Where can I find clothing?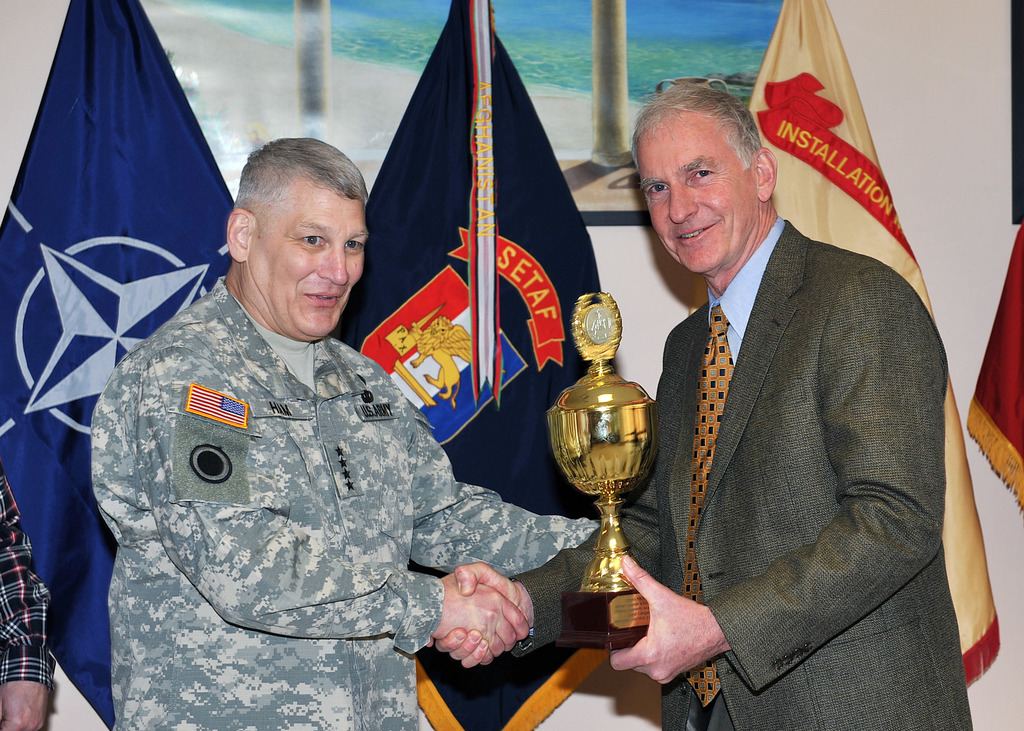
You can find it at 502/217/950/730.
